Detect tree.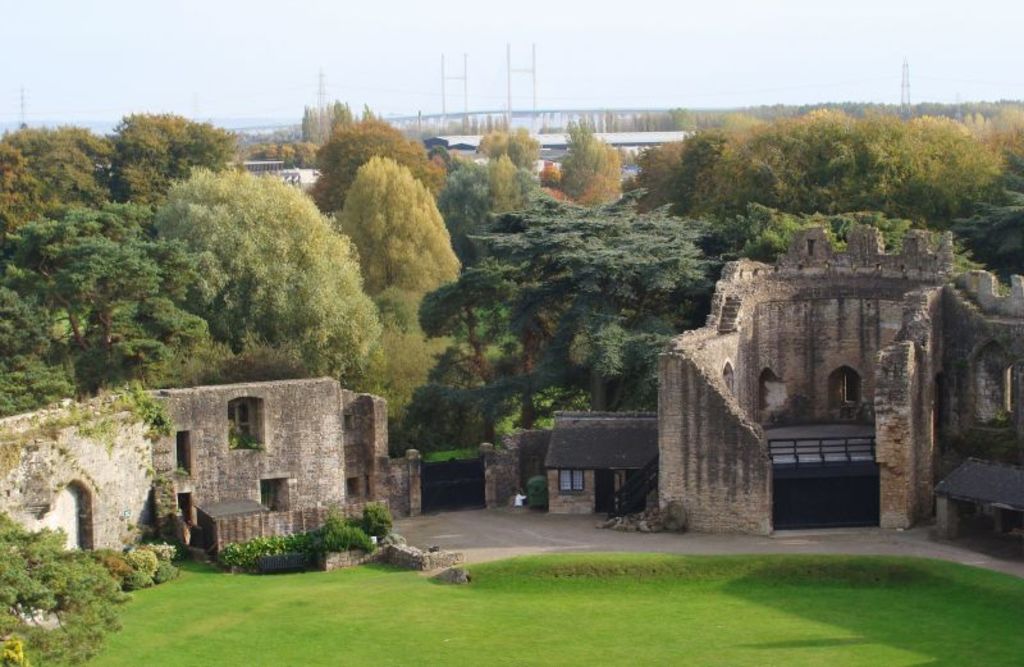
Detected at box=[479, 147, 526, 209].
